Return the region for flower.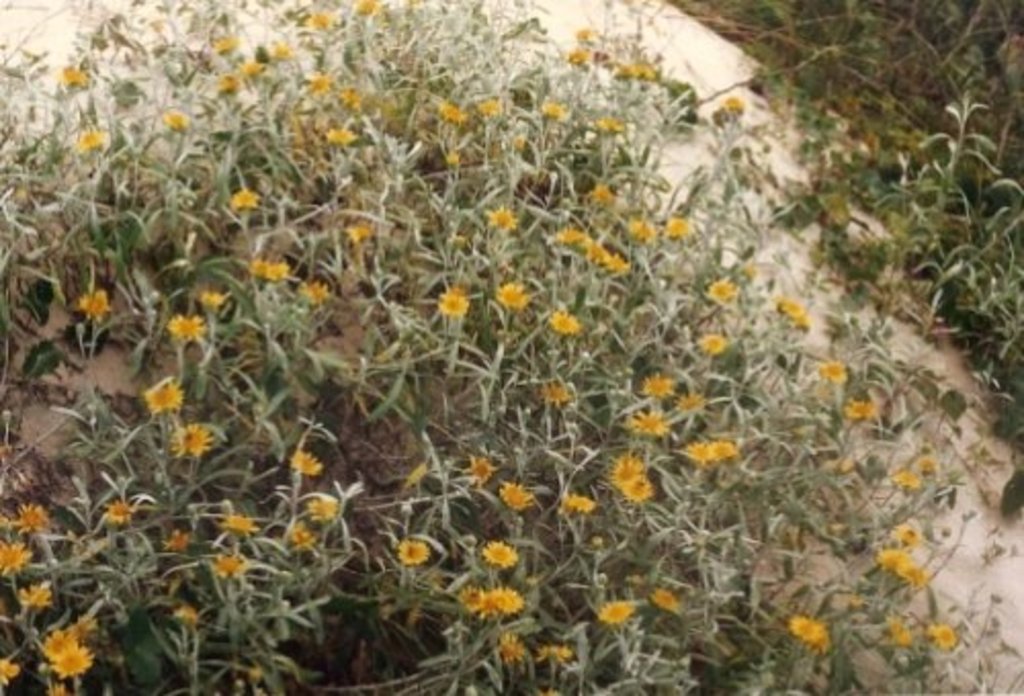
[left=37, top=622, right=80, bottom=661].
